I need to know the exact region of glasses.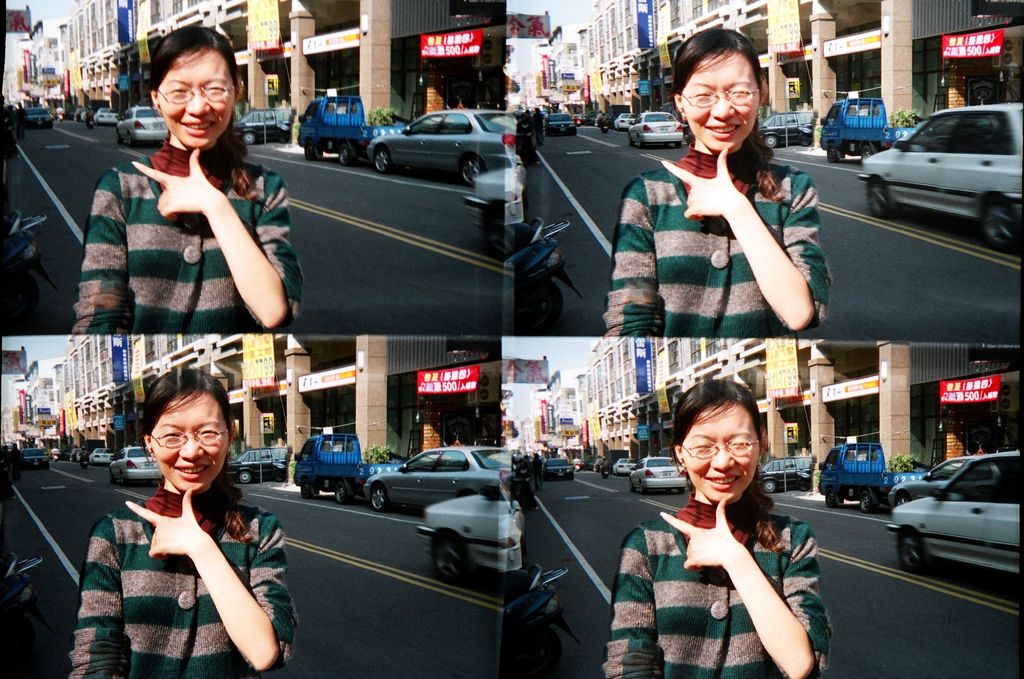
Region: (left=157, top=80, right=235, bottom=104).
